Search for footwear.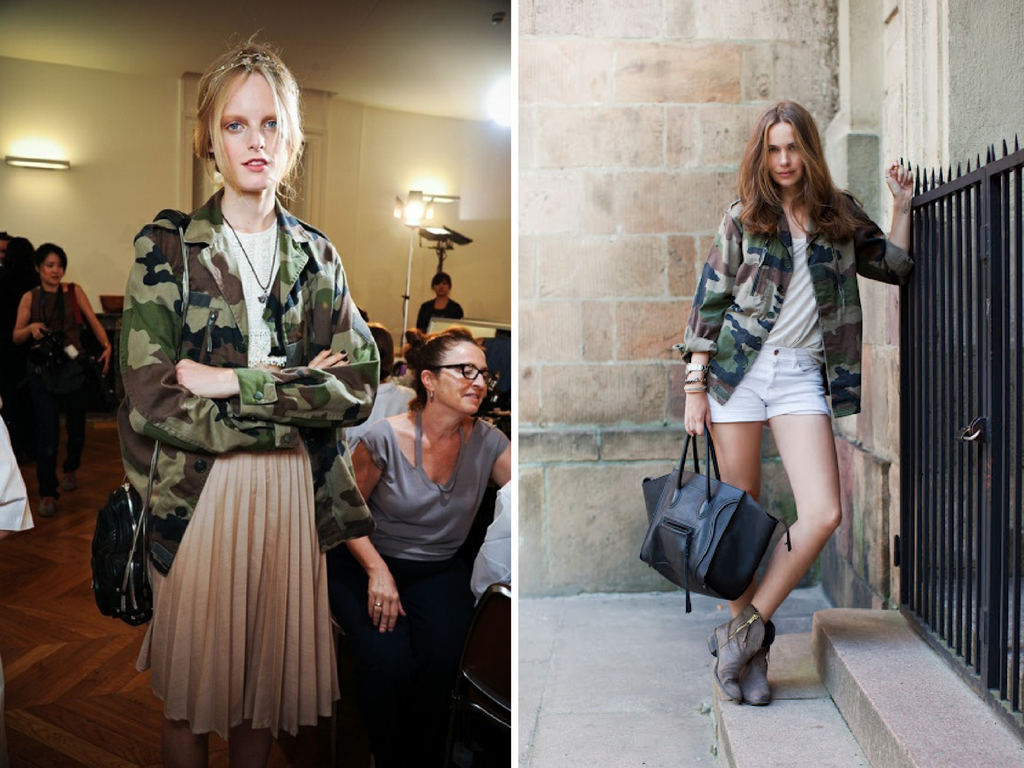
Found at region(63, 469, 79, 493).
